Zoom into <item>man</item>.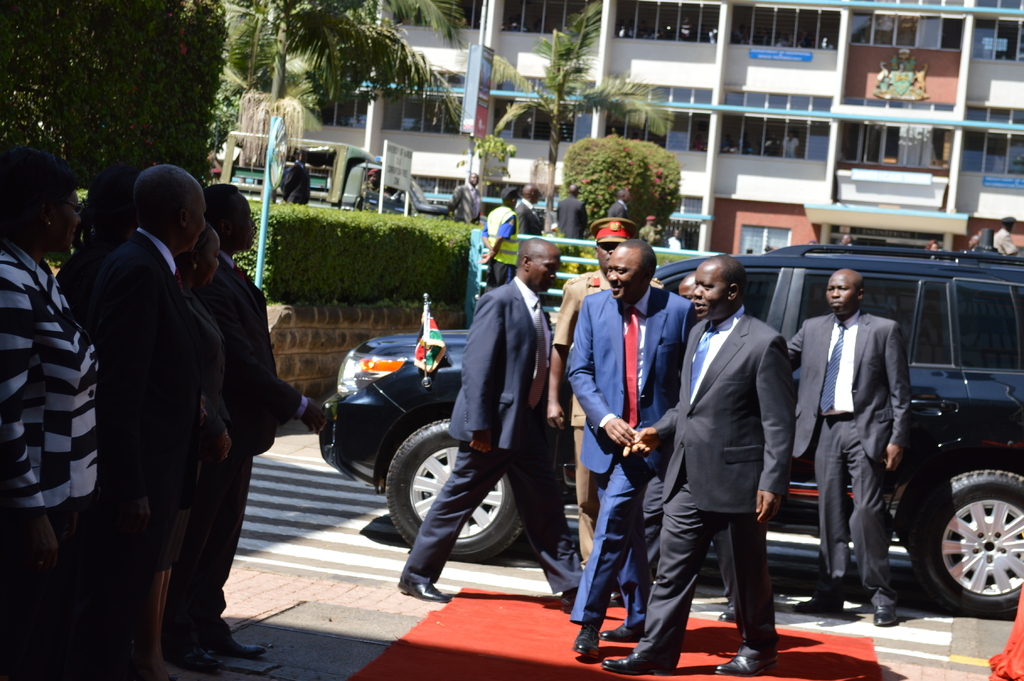
Zoom target: (513, 184, 543, 234).
